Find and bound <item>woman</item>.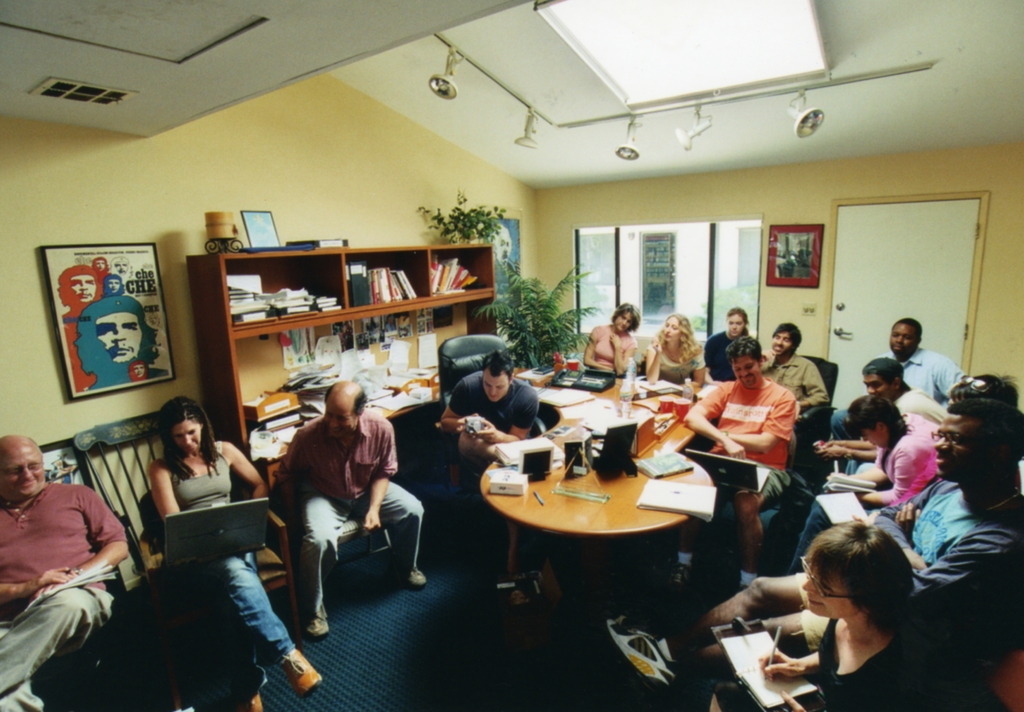
Bound: <box>706,308,755,382</box>.
